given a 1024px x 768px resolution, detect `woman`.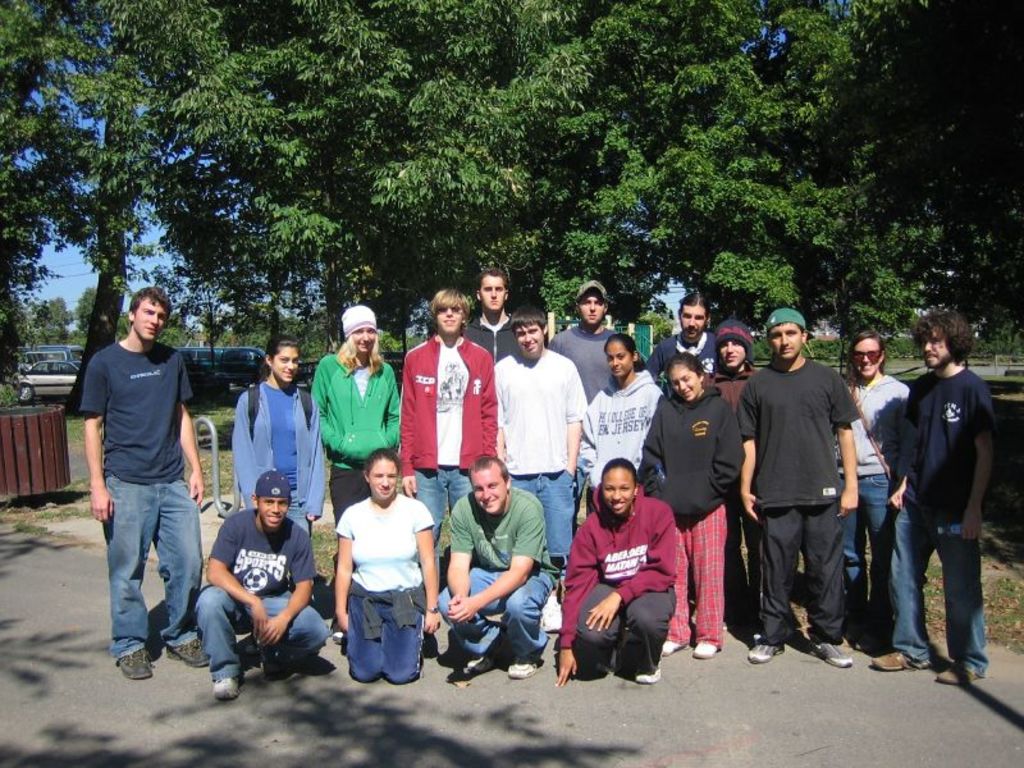
<box>230,333,326,535</box>.
